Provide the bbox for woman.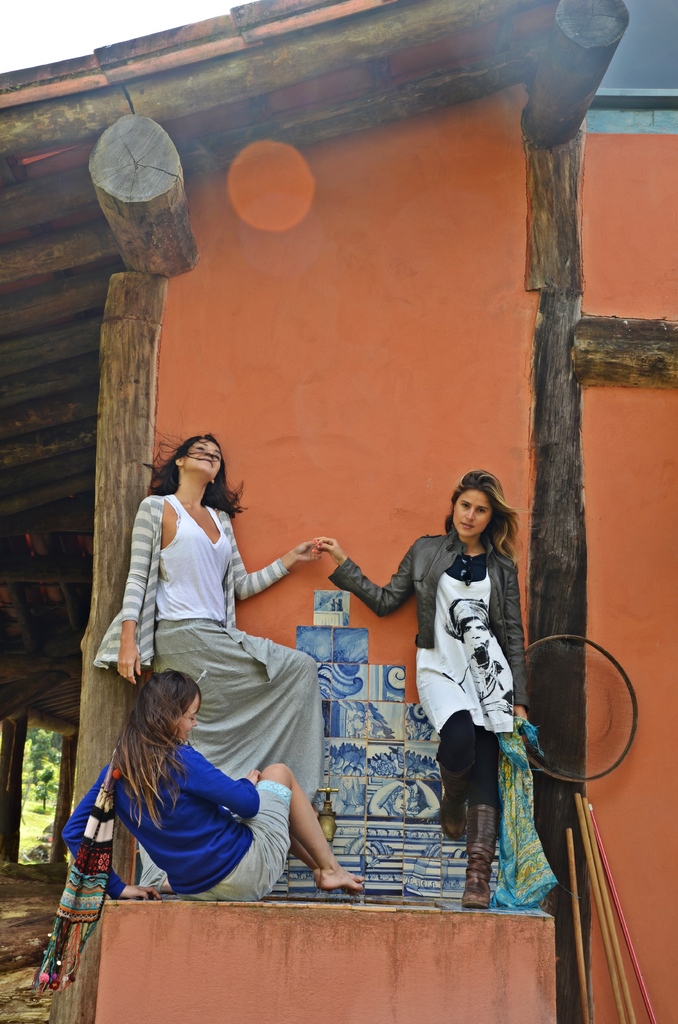
select_region(60, 660, 369, 900).
